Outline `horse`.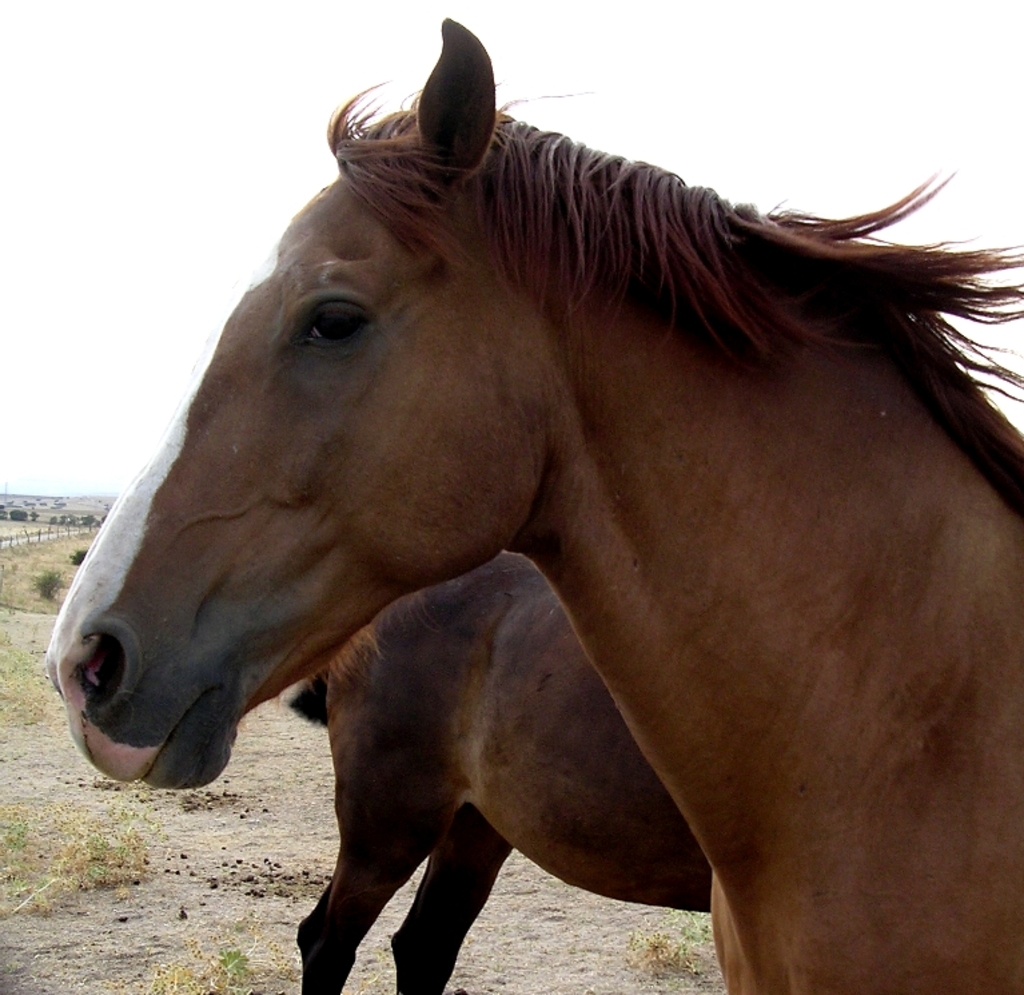
Outline: x1=292 y1=548 x2=721 y2=992.
